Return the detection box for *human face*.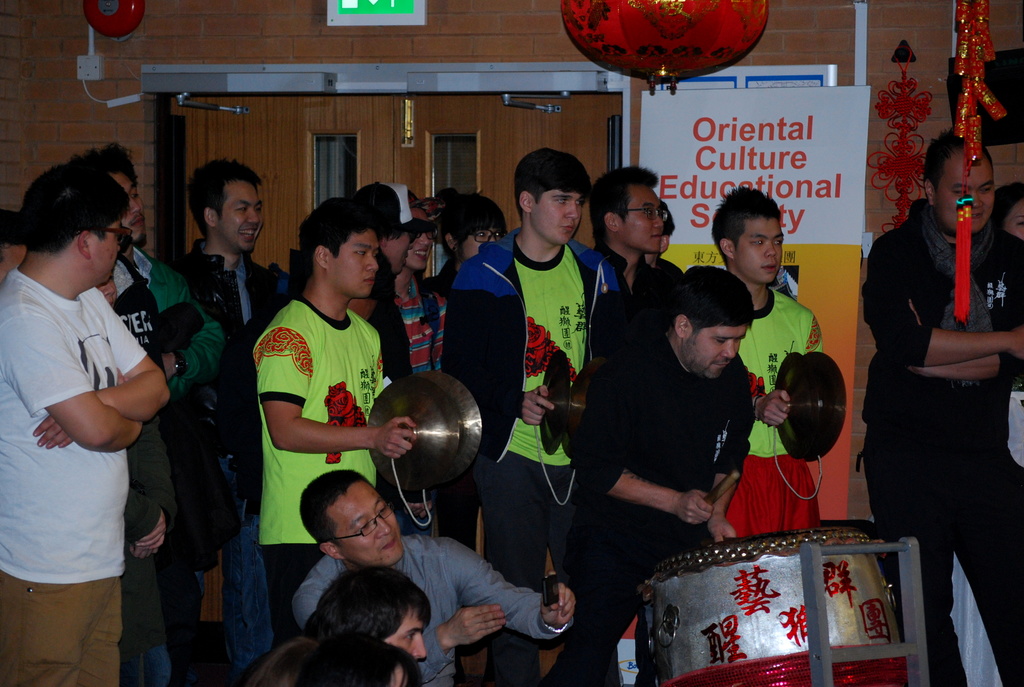
bbox(332, 485, 401, 561).
